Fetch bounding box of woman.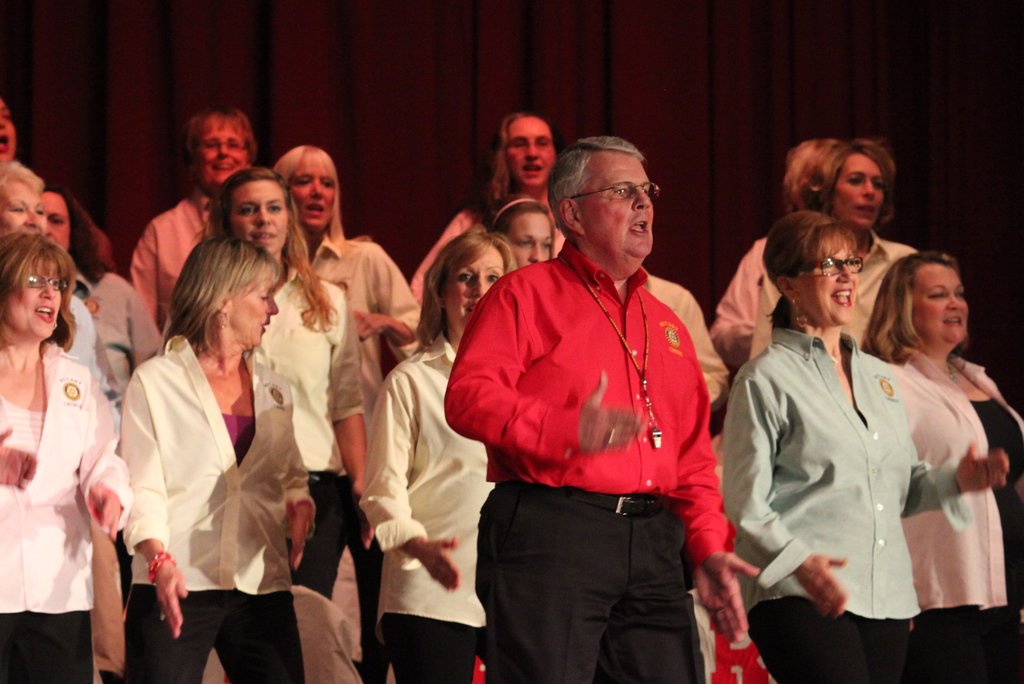
Bbox: 200, 160, 376, 619.
